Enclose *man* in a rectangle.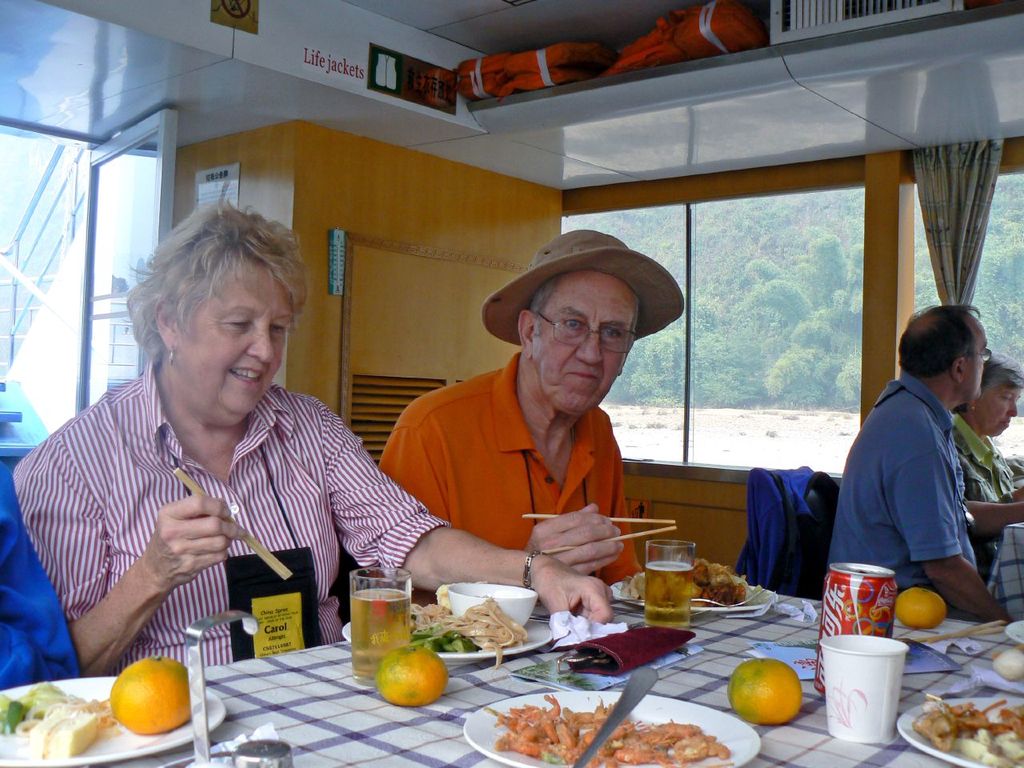
375:228:651:614.
